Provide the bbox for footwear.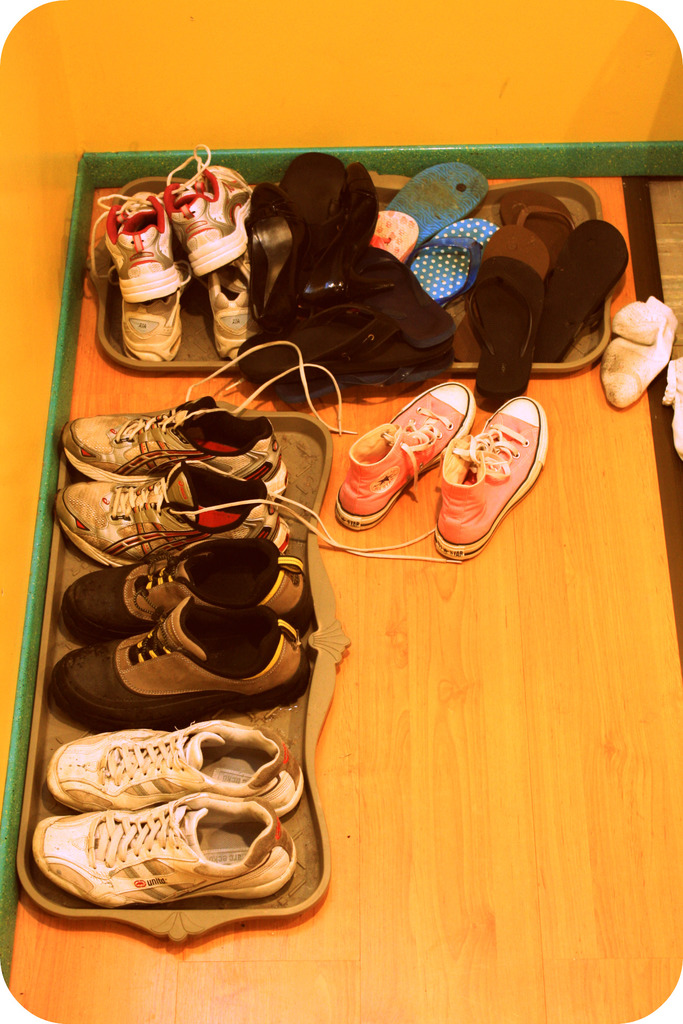
locate(50, 719, 299, 817).
